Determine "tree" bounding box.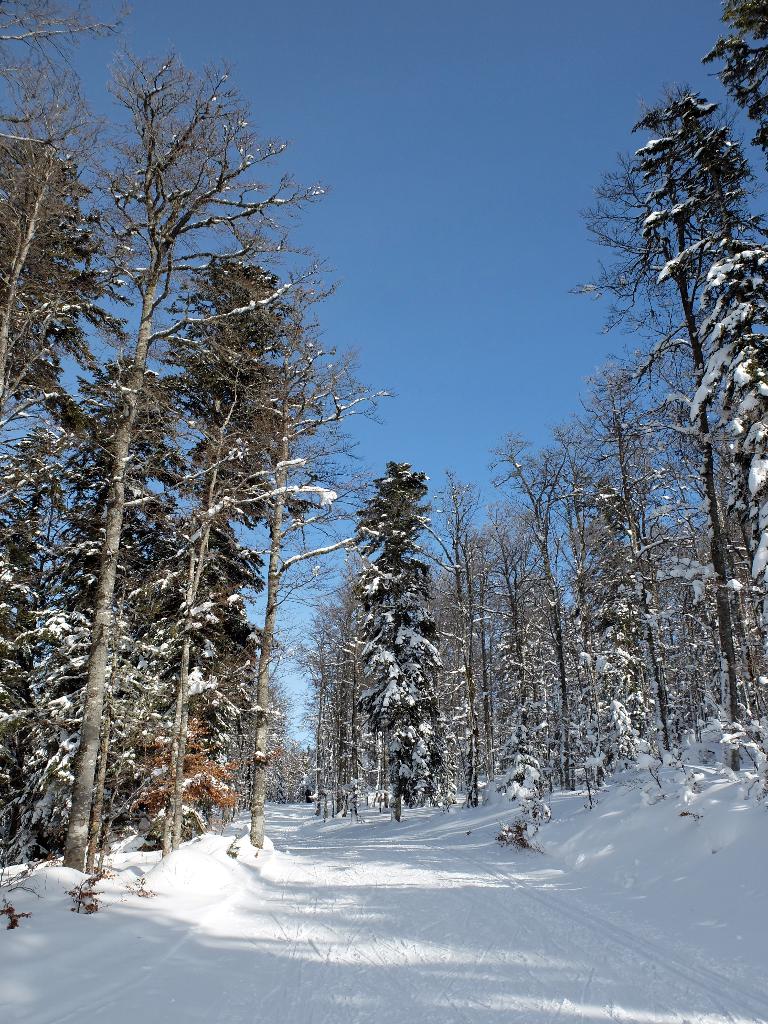
Determined: <bbox>210, 350, 352, 903</bbox>.
